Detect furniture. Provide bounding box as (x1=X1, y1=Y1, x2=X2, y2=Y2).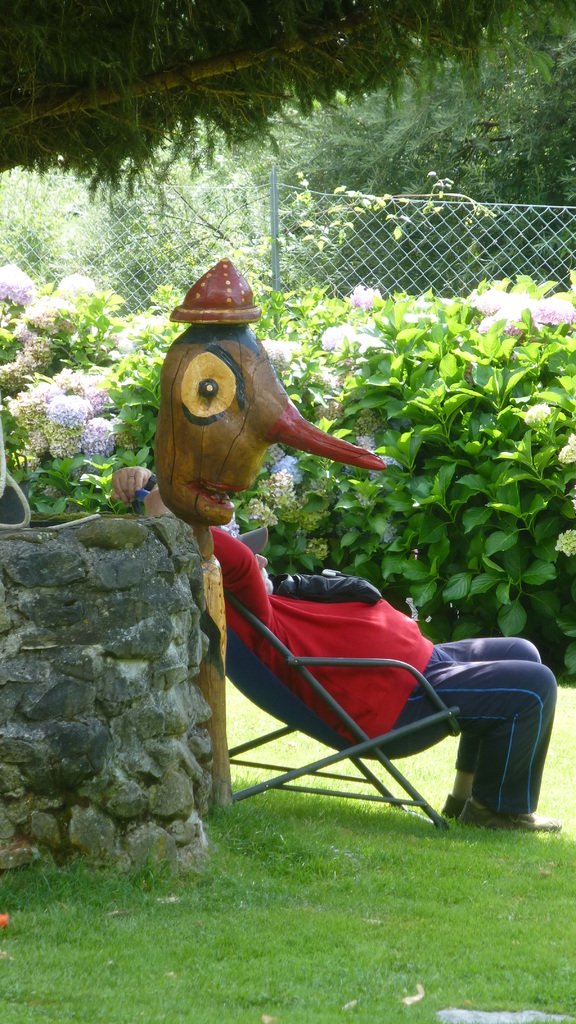
(x1=221, y1=593, x2=460, y2=827).
